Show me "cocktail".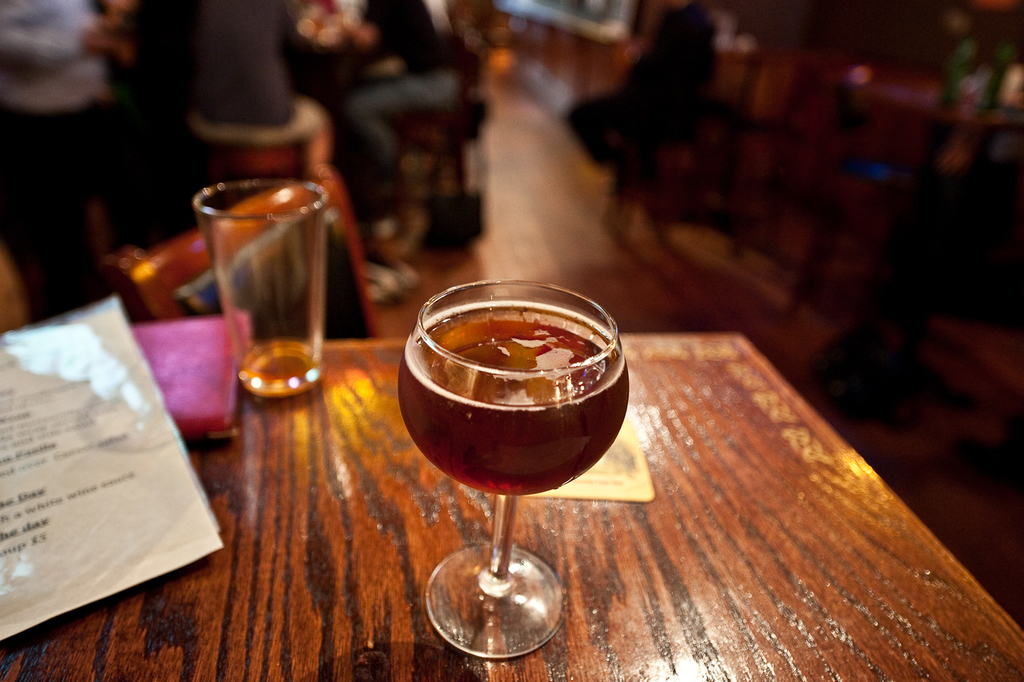
"cocktail" is here: 393 277 630 664.
